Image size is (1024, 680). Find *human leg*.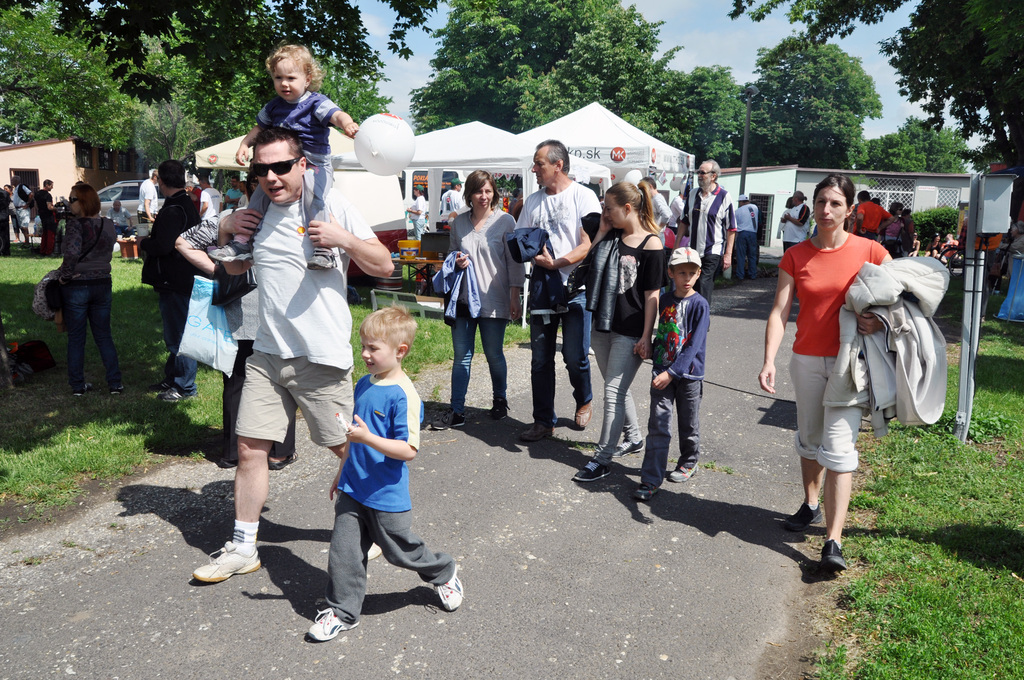
box=[70, 279, 85, 398].
